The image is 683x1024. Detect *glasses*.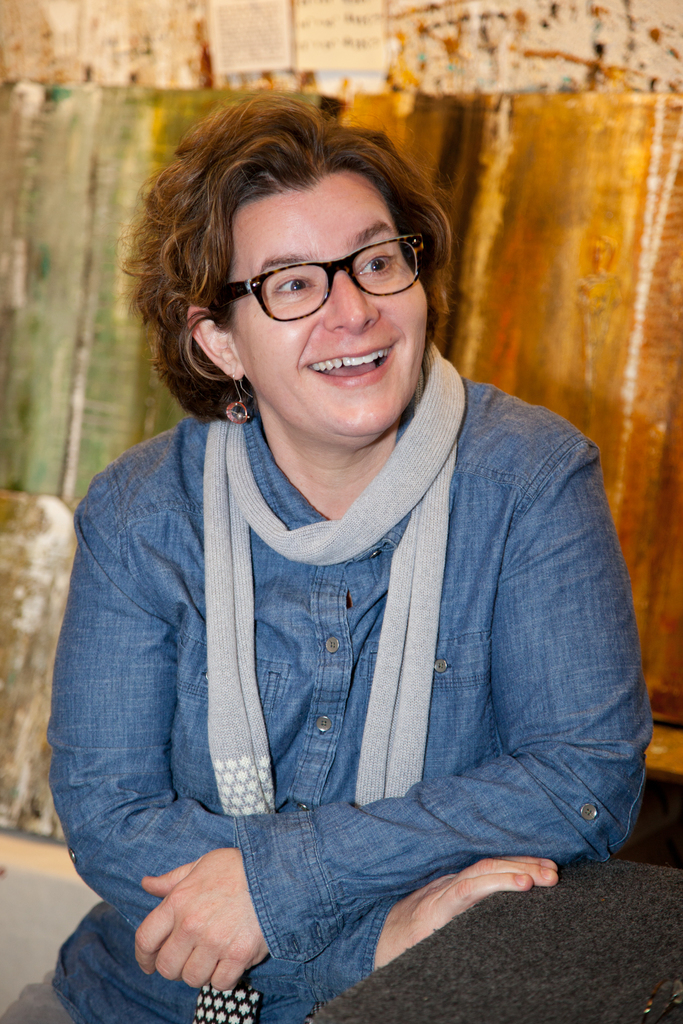
Detection: [left=202, top=232, right=436, bottom=315].
